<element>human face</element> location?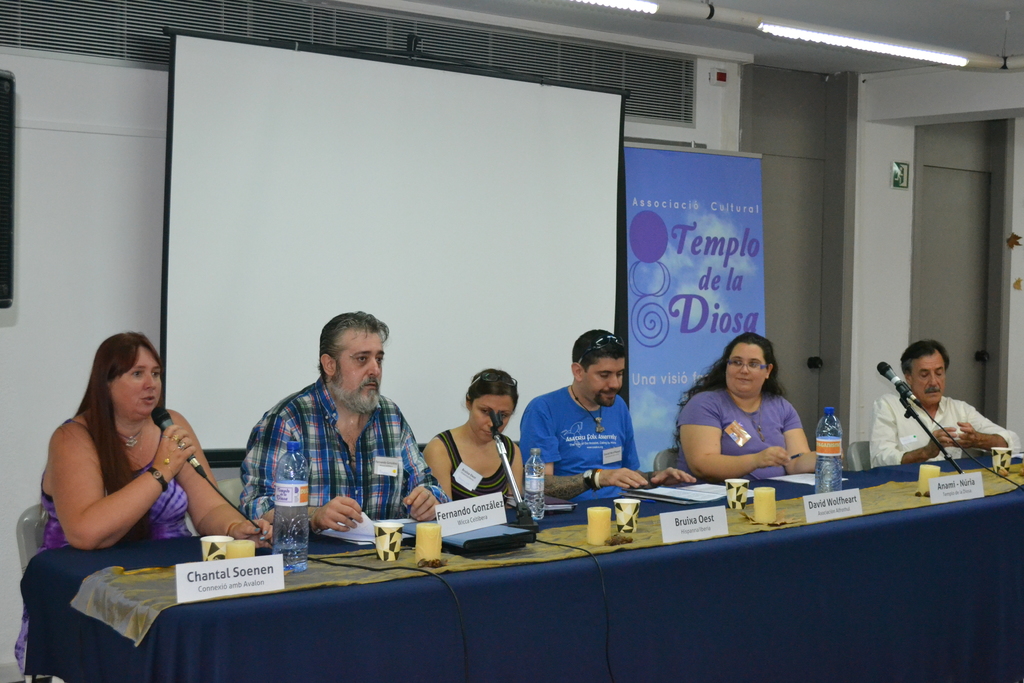
box=[906, 350, 947, 400]
